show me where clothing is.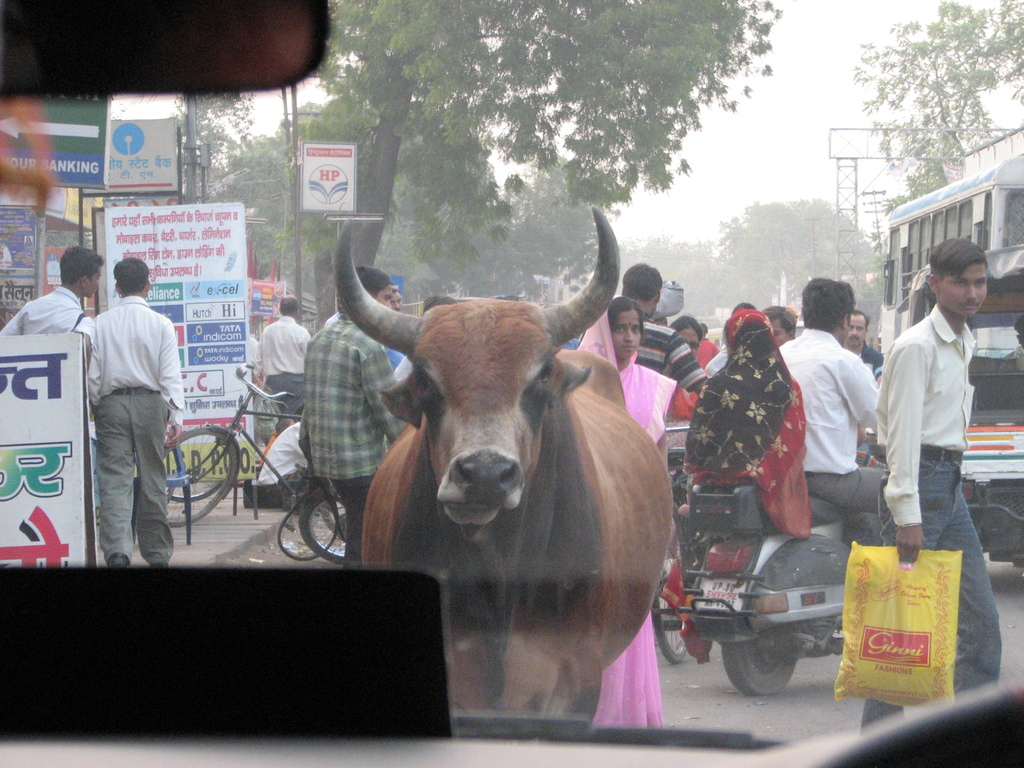
clothing is at region(73, 247, 179, 562).
